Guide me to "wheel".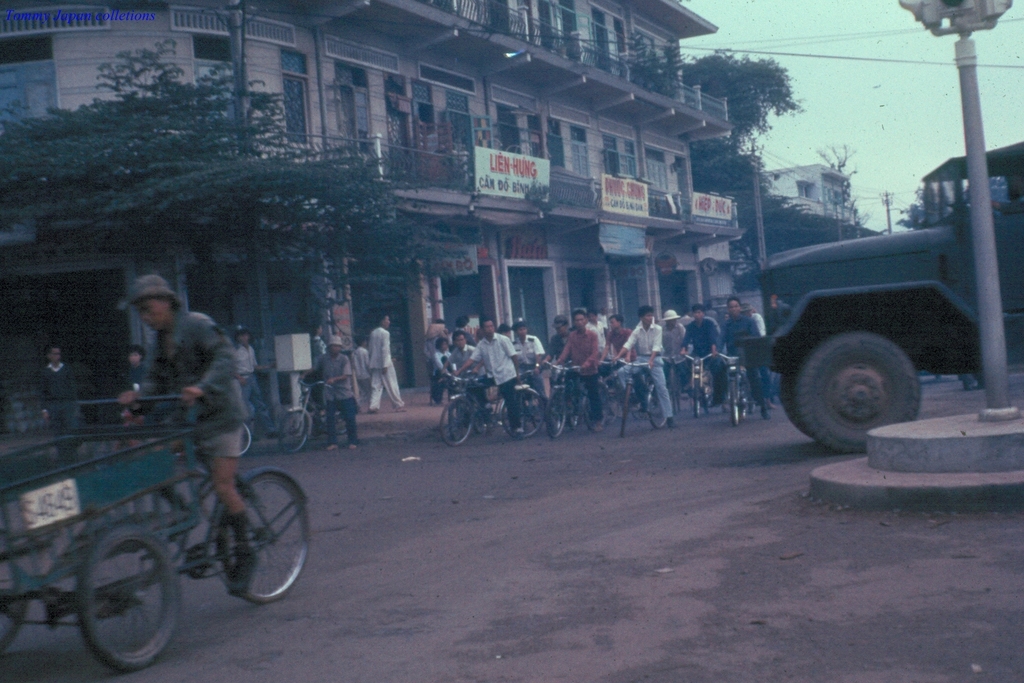
Guidance: <box>781,363,814,436</box>.
